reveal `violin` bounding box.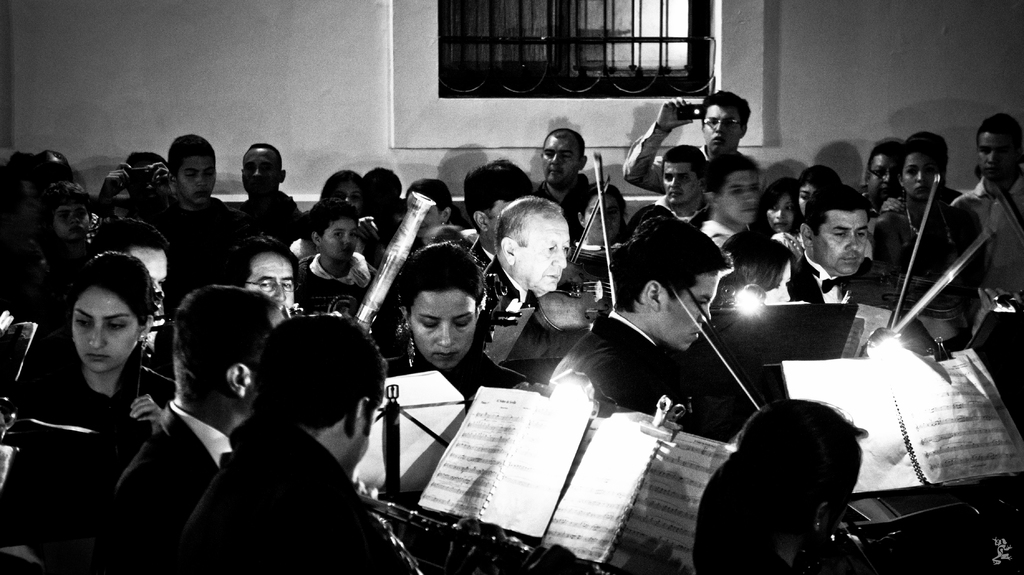
Revealed: Rect(848, 172, 972, 331).
